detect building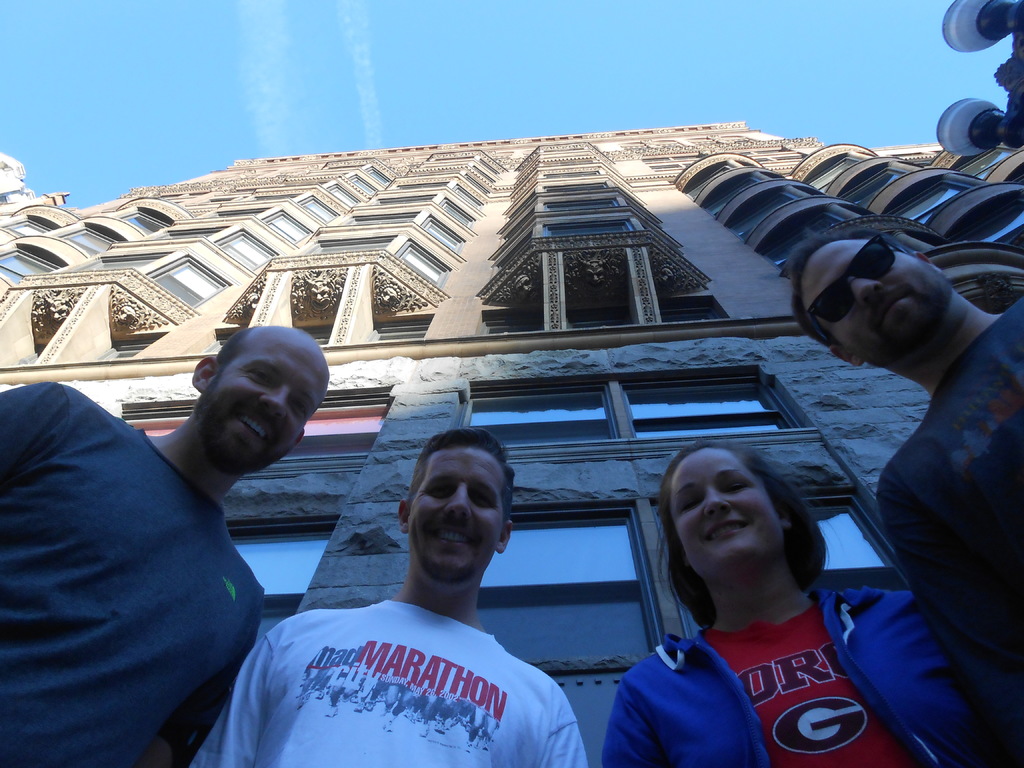
bbox(0, 121, 1023, 767)
